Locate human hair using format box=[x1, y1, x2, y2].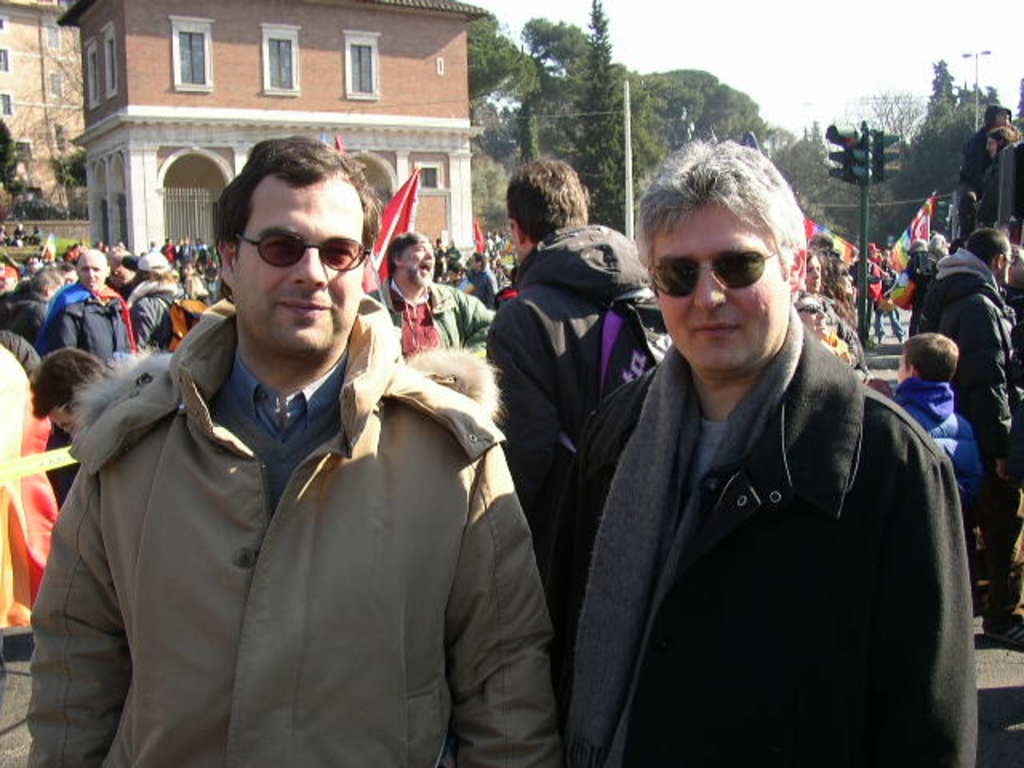
box=[474, 251, 485, 266].
